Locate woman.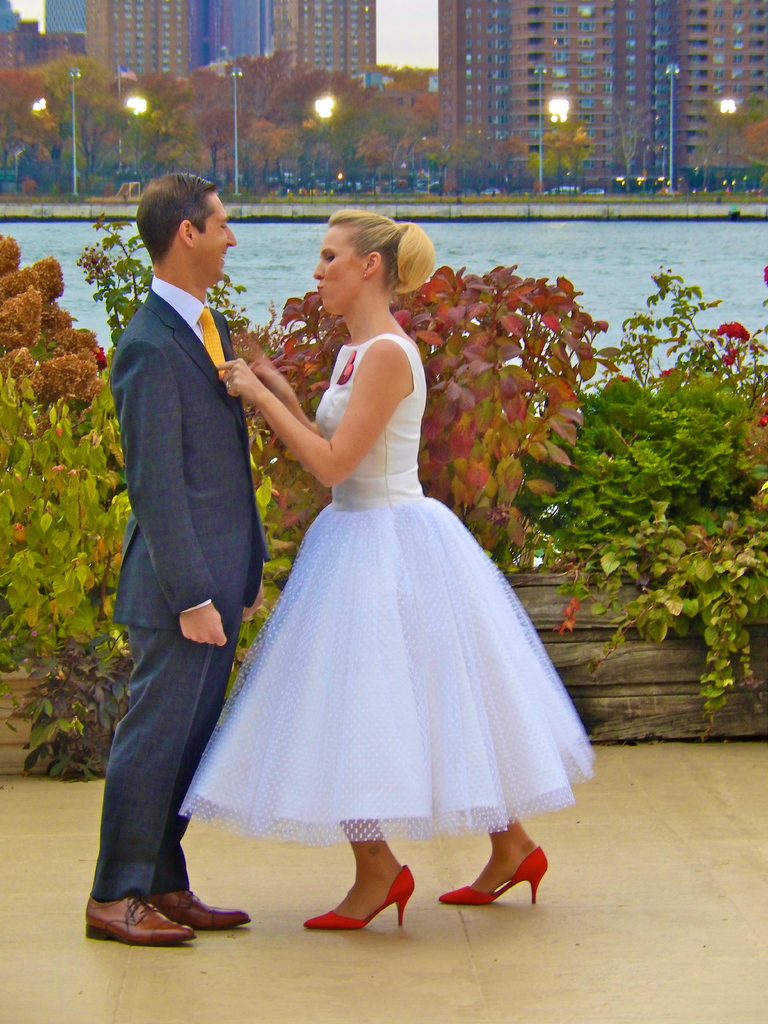
Bounding box: crop(176, 216, 573, 919).
